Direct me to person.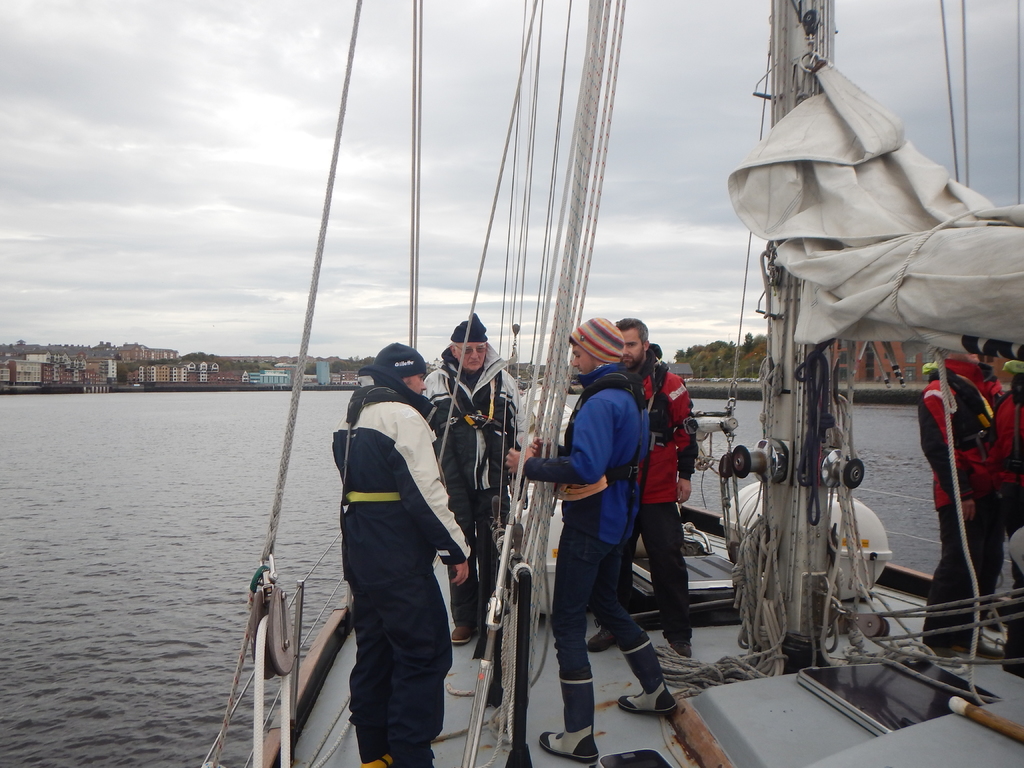
Direction: region(509, 321, 683, 758).
